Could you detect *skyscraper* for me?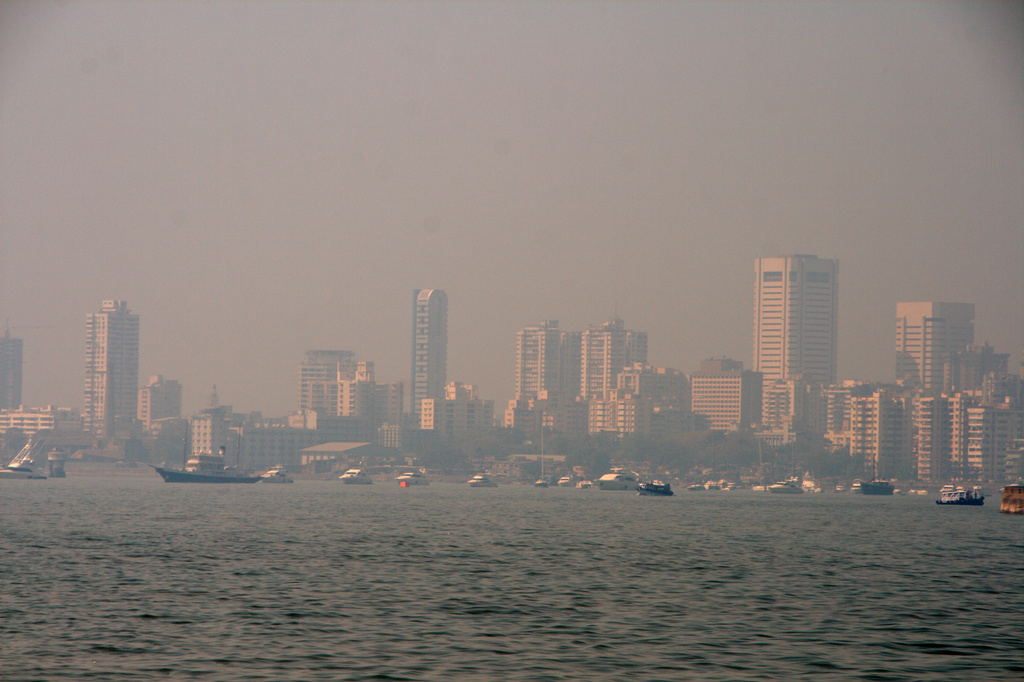
Detection result: <region>84, 293, 139, 447</region>.
